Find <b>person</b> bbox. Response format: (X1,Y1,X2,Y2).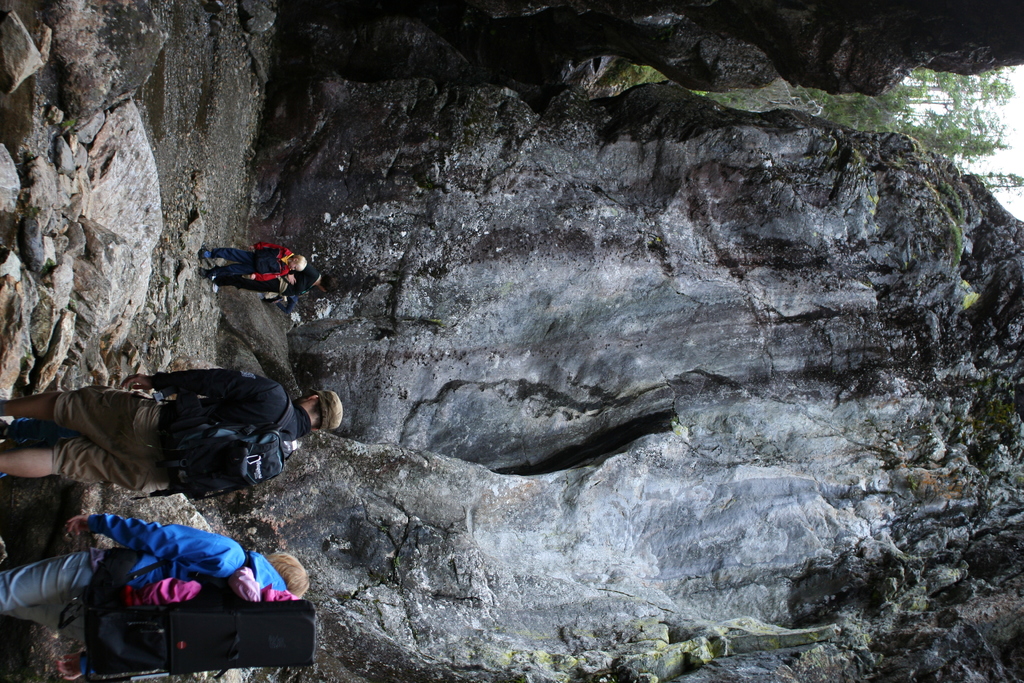
(0,511,314,682).
